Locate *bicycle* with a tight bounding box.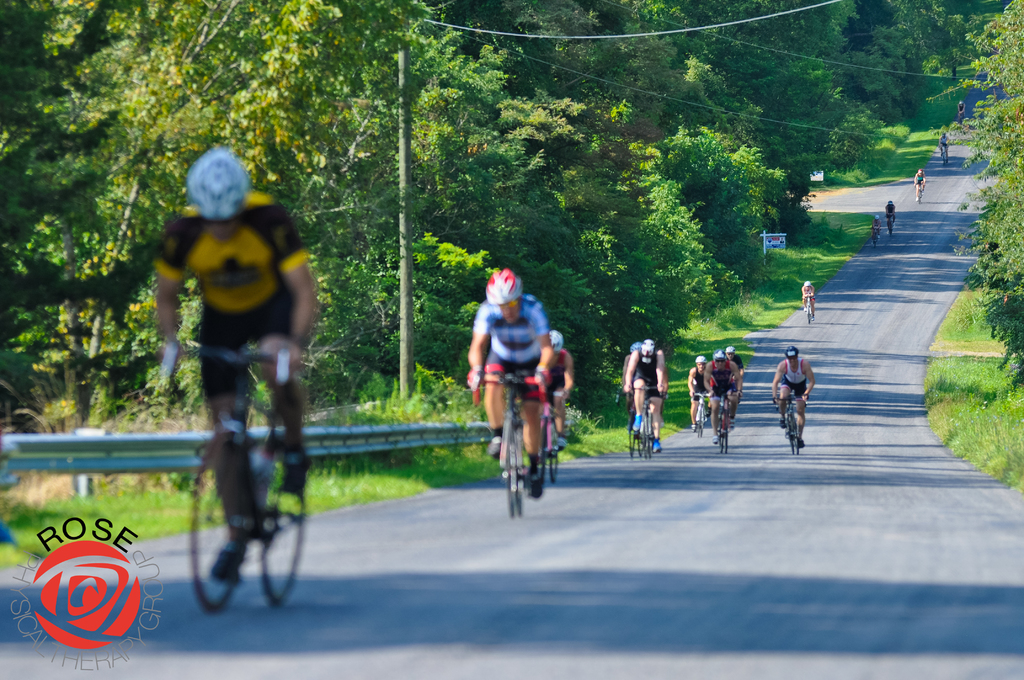
[x1=166, y1=348, x2=314, y2=610].
